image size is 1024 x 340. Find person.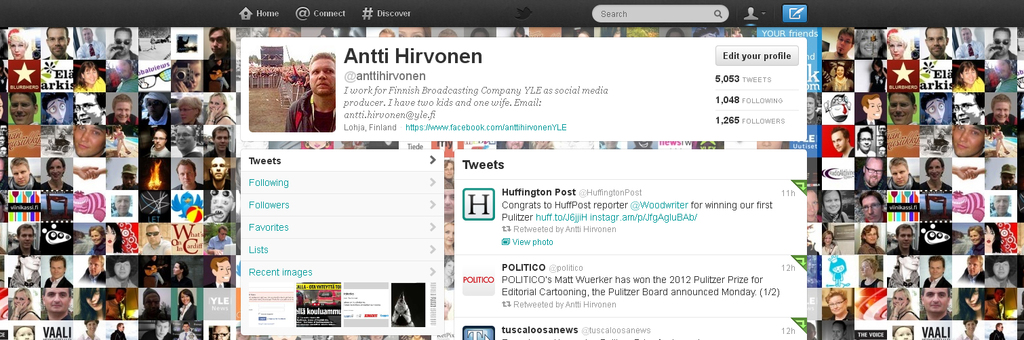
crop(824, 62, 856, 88).
